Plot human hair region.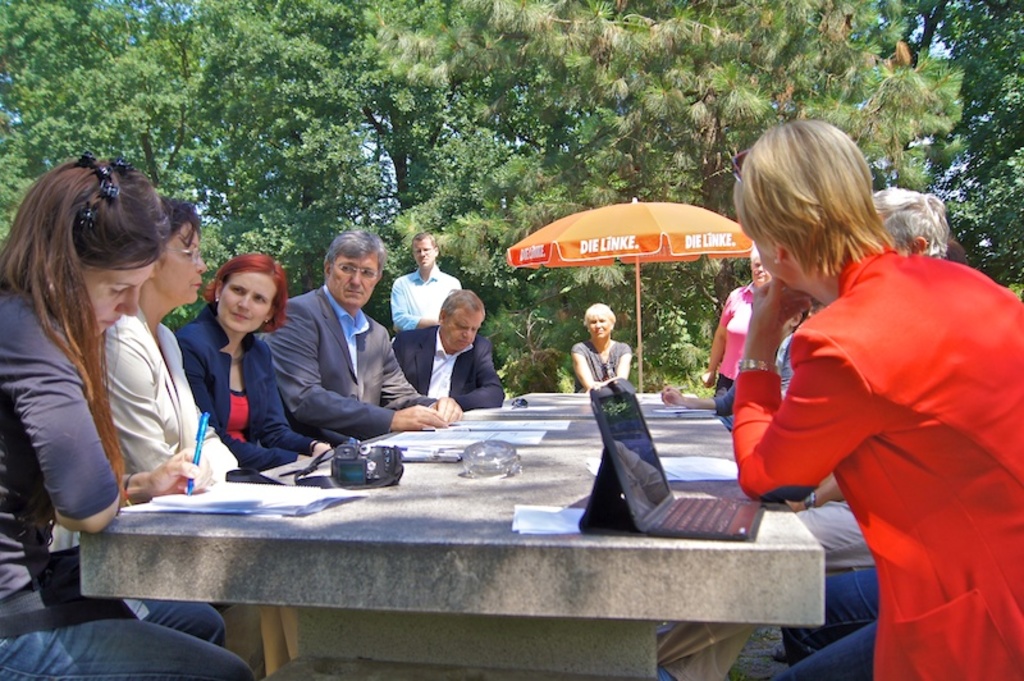
Plotted at box(436, 285, 488, 330).
